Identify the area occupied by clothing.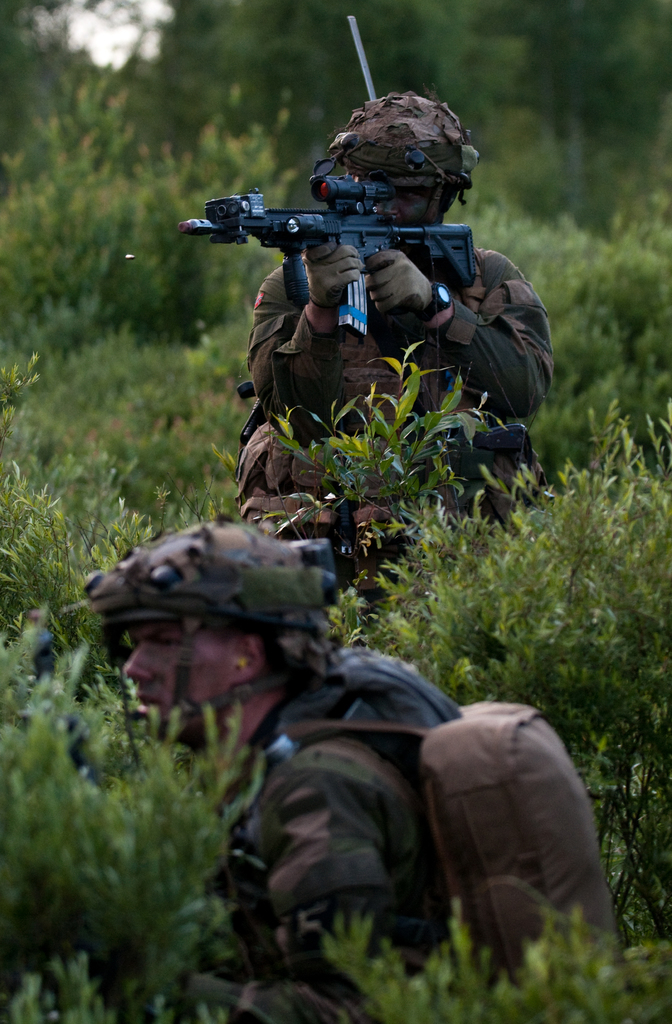
Area: <bbox>79, 461, 592, 986</bbox>.
